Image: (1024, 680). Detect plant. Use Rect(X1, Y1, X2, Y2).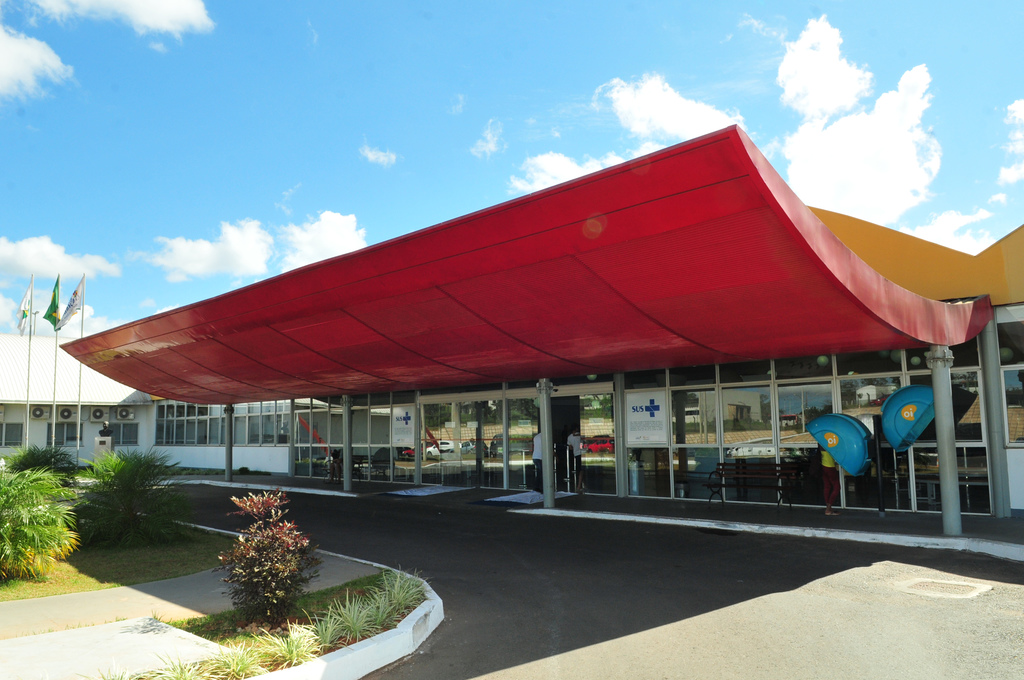
Rect(244, 613, 332, 665).
